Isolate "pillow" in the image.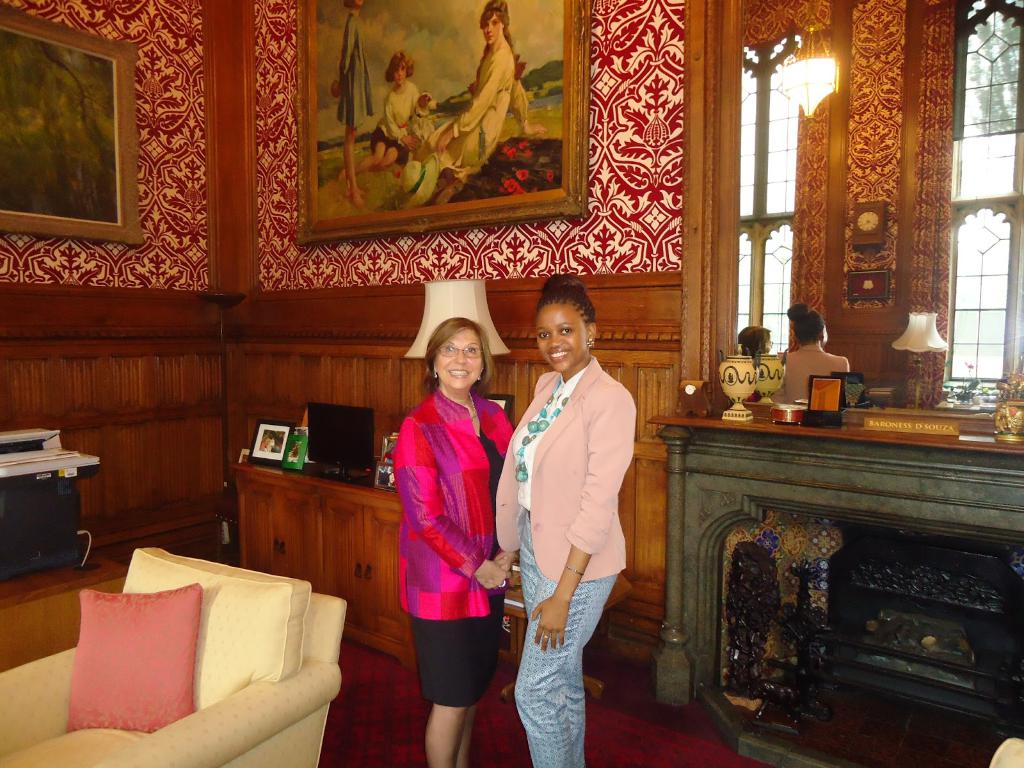
Isolated region: <box>58,589,190,740</box>.
